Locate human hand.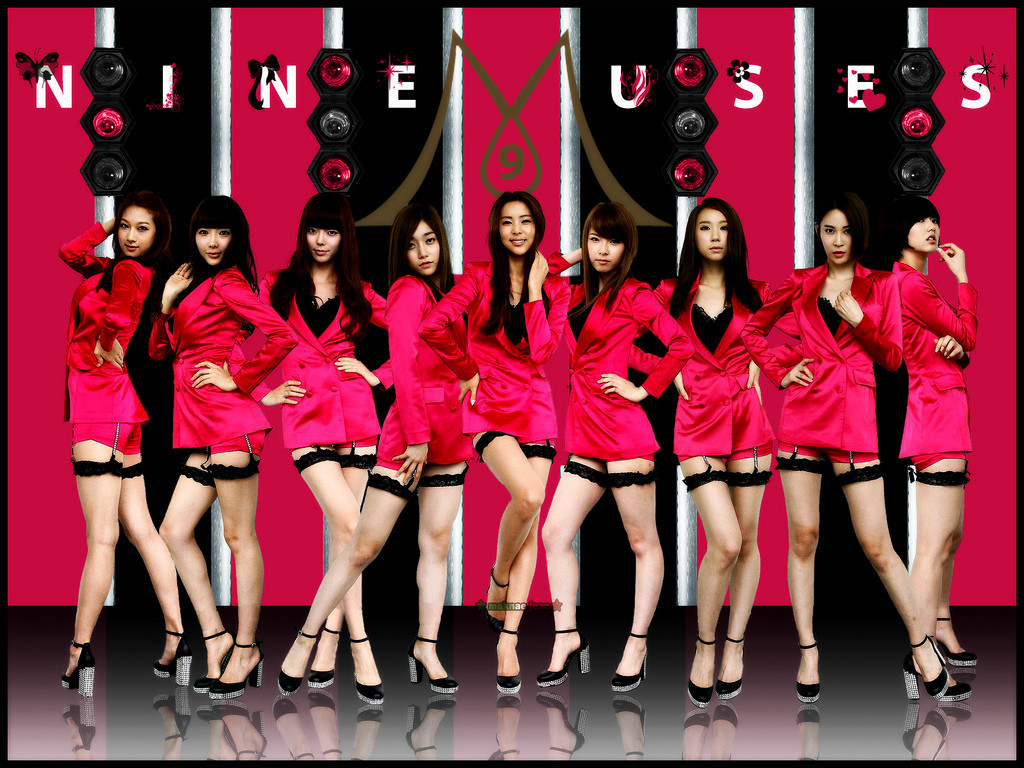
Bounding box: rect(93, 334, 129, 369).
